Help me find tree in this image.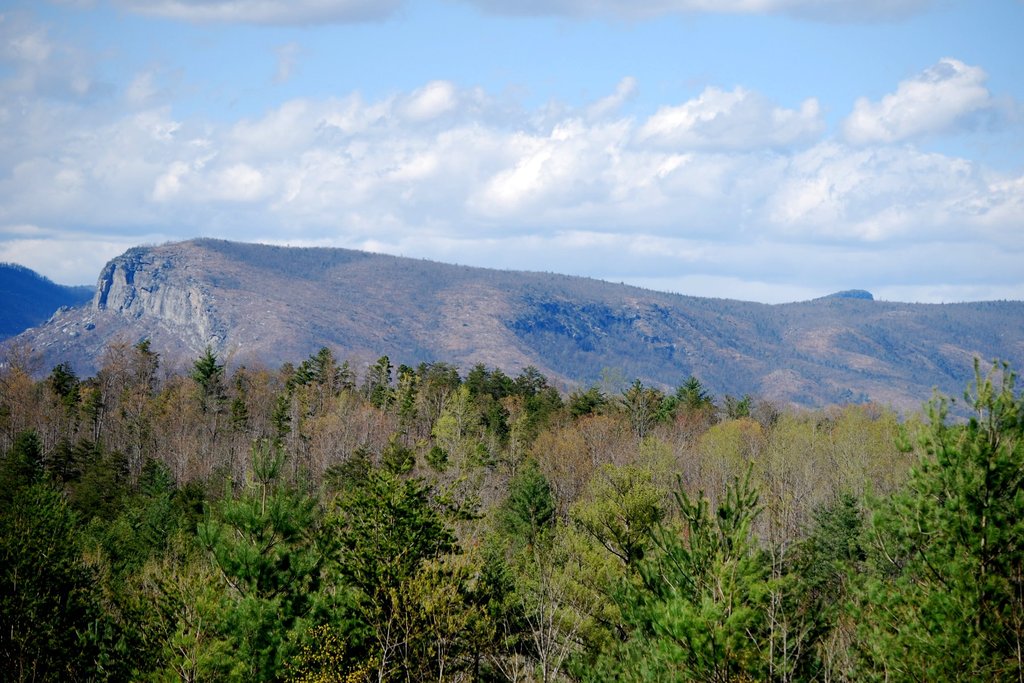
Found it: region(269, 401, 294, 439).
